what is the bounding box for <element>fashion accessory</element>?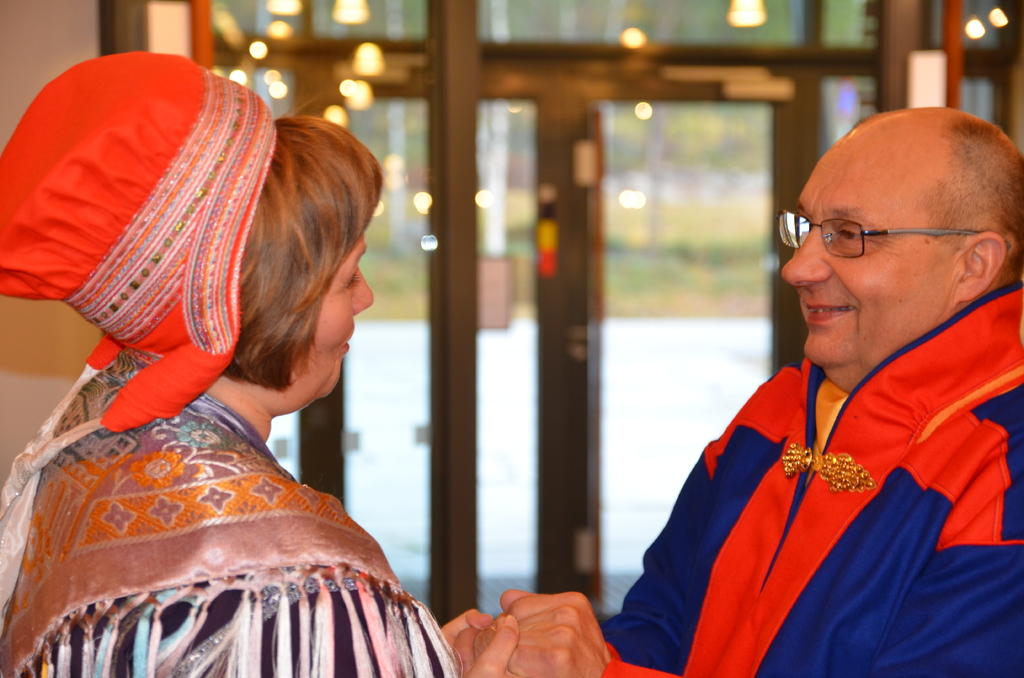
{"x1": 778, "y1": 204, "x2": 984, "y2": 261}.
